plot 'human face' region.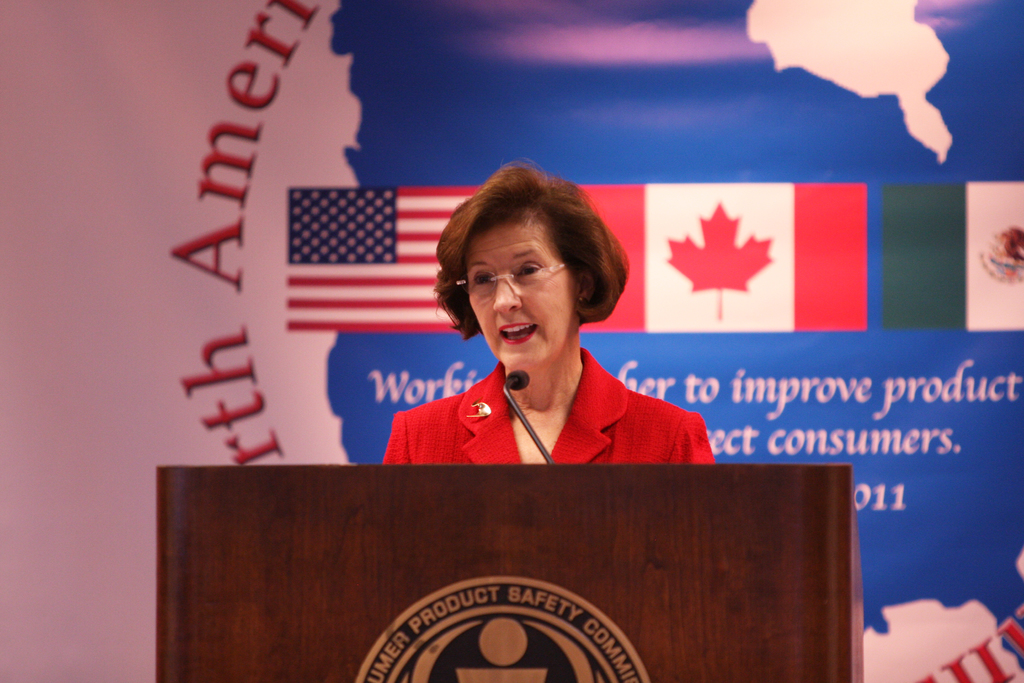
Plotted at l=470, t=205, r=574, b=366.
